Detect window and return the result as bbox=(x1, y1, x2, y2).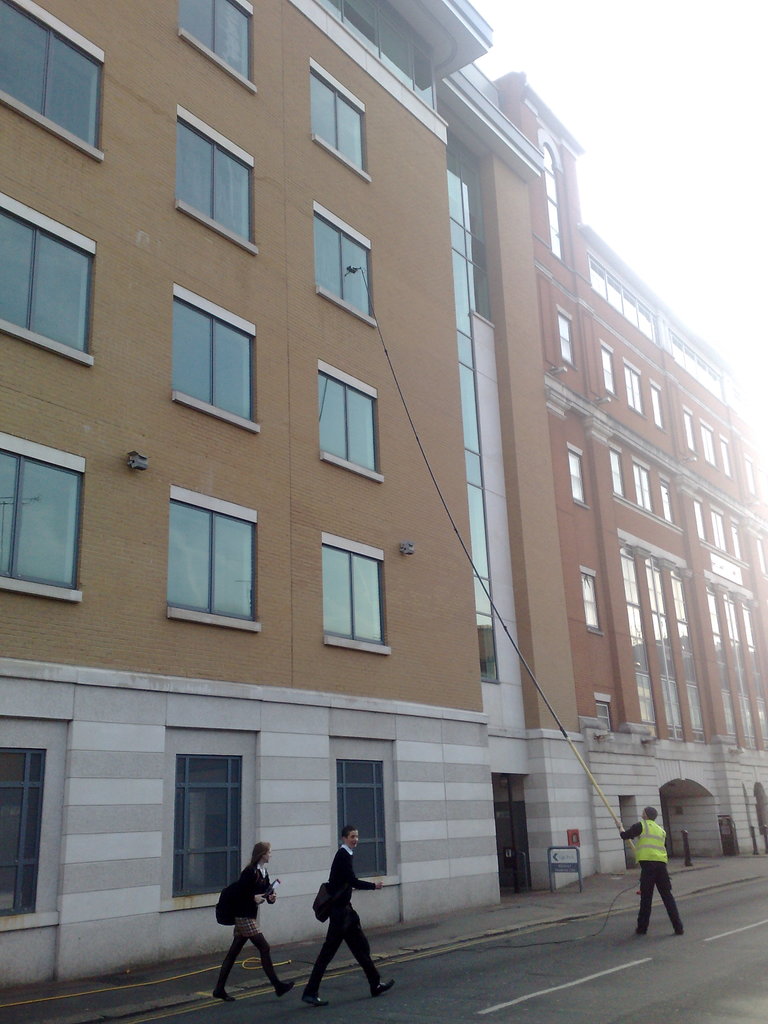
bbox=(609, 452, 620, 494).
